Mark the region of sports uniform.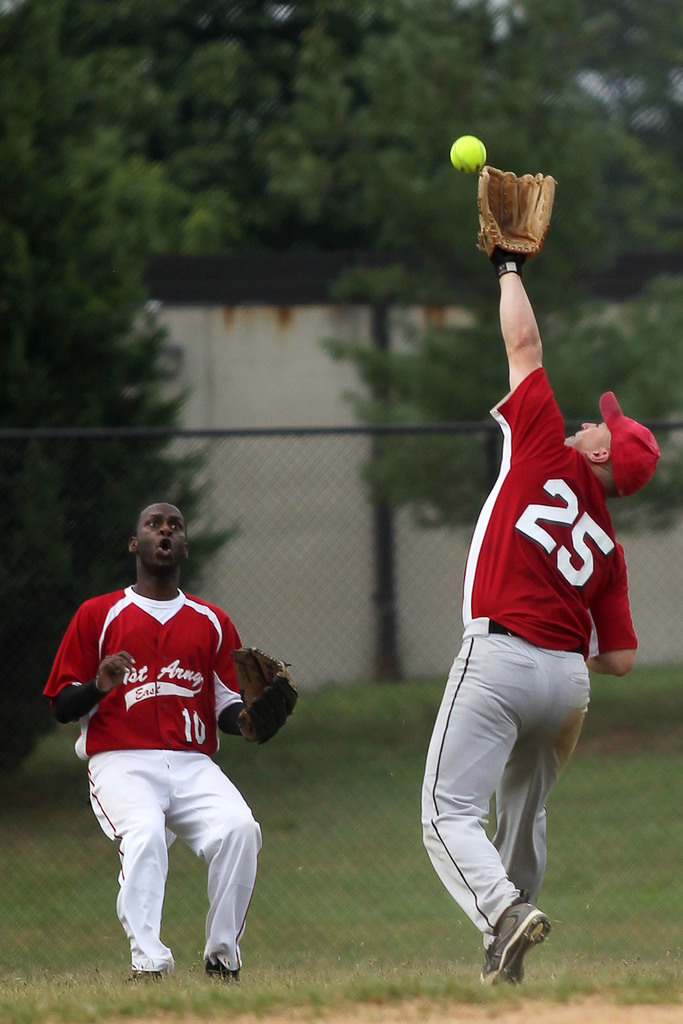
Region: (x1=49, y1=586, x2=298, y2=982).
